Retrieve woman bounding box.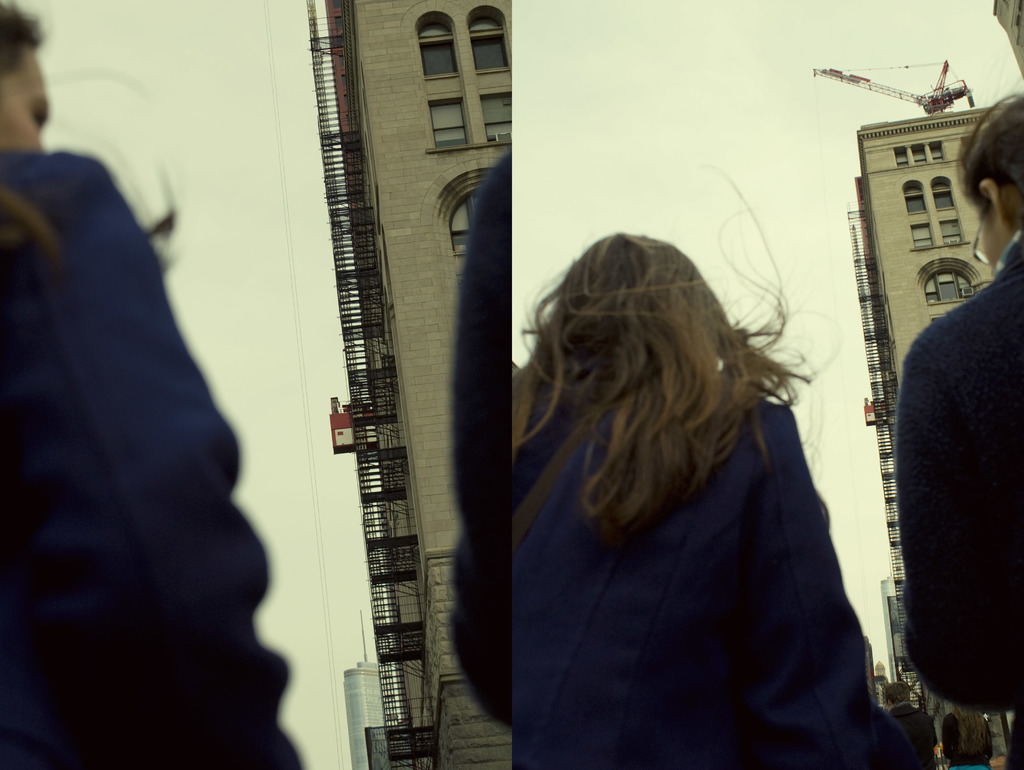
Bounding box: (465, 198, 889, 761).
